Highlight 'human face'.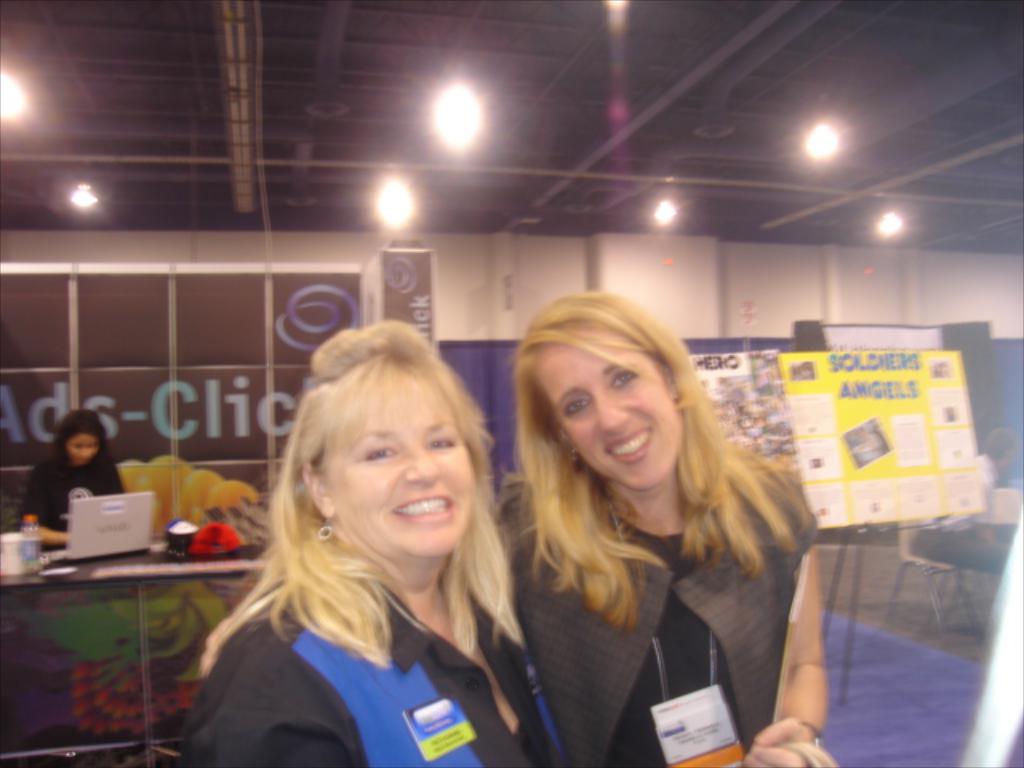
Highlighted region: (x1=544, y1=328, x2=688, y2=491).
